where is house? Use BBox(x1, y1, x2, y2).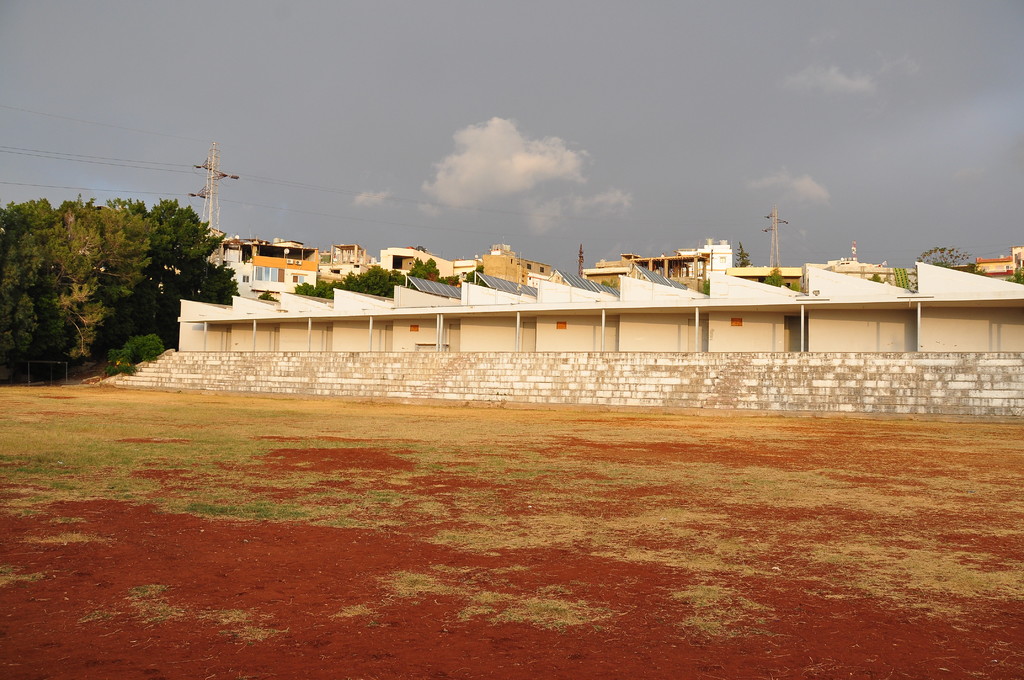
BBox(335, 279, 396, 360).
